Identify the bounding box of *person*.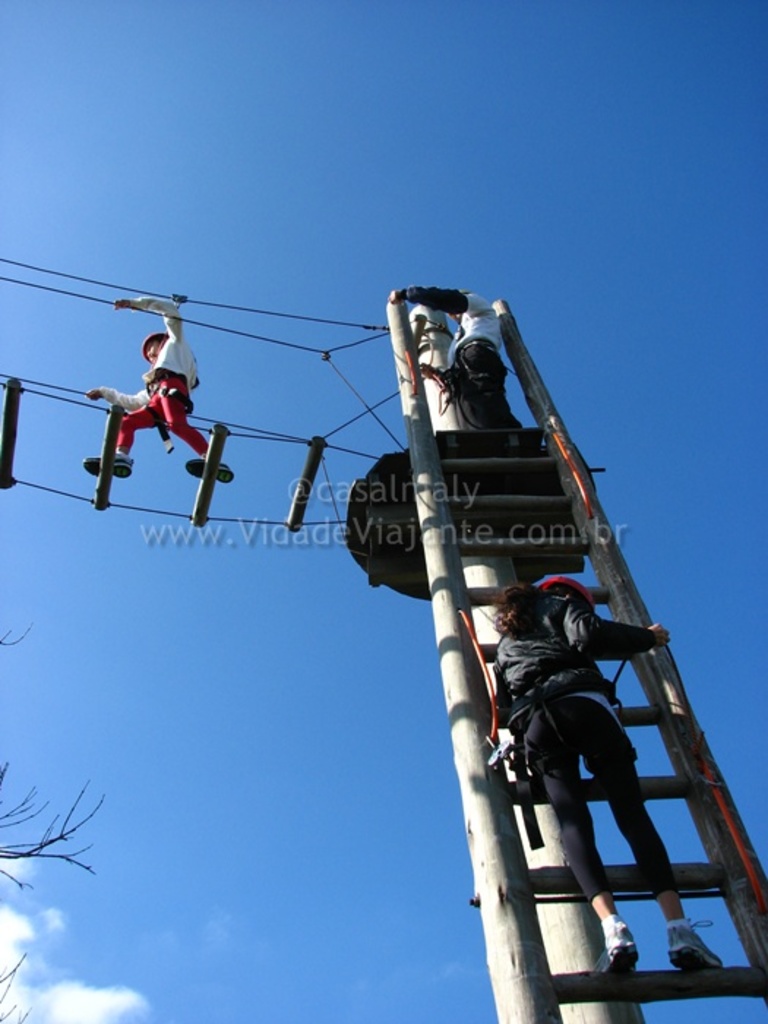
[94,306,206,512].
